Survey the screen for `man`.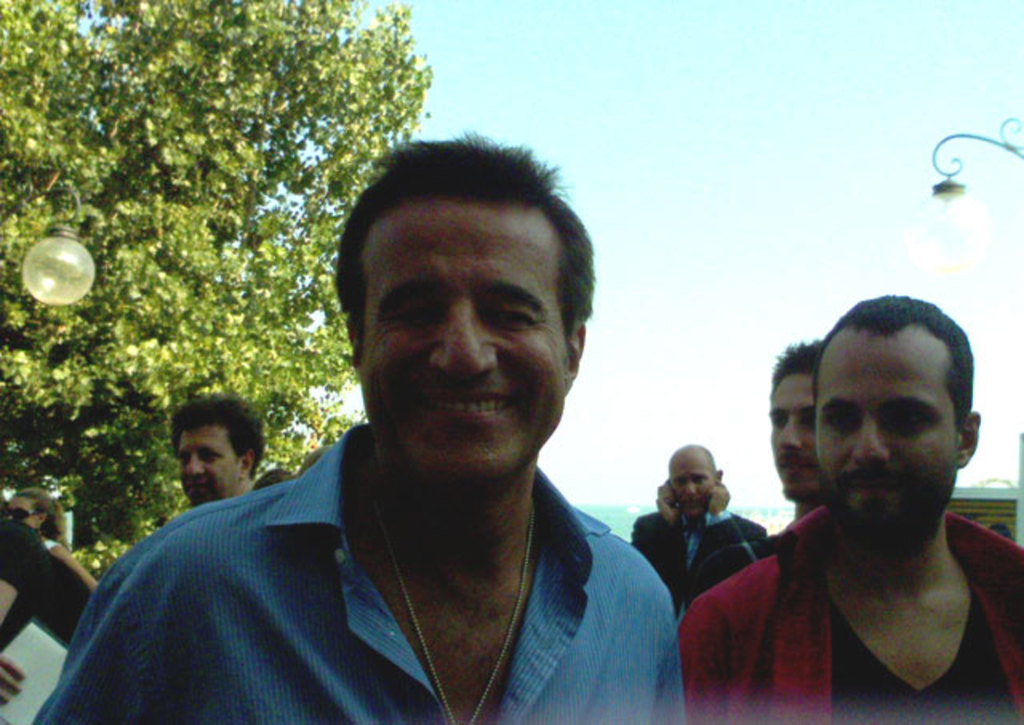
Survey found: select_region(170, 394, 267, 507).
